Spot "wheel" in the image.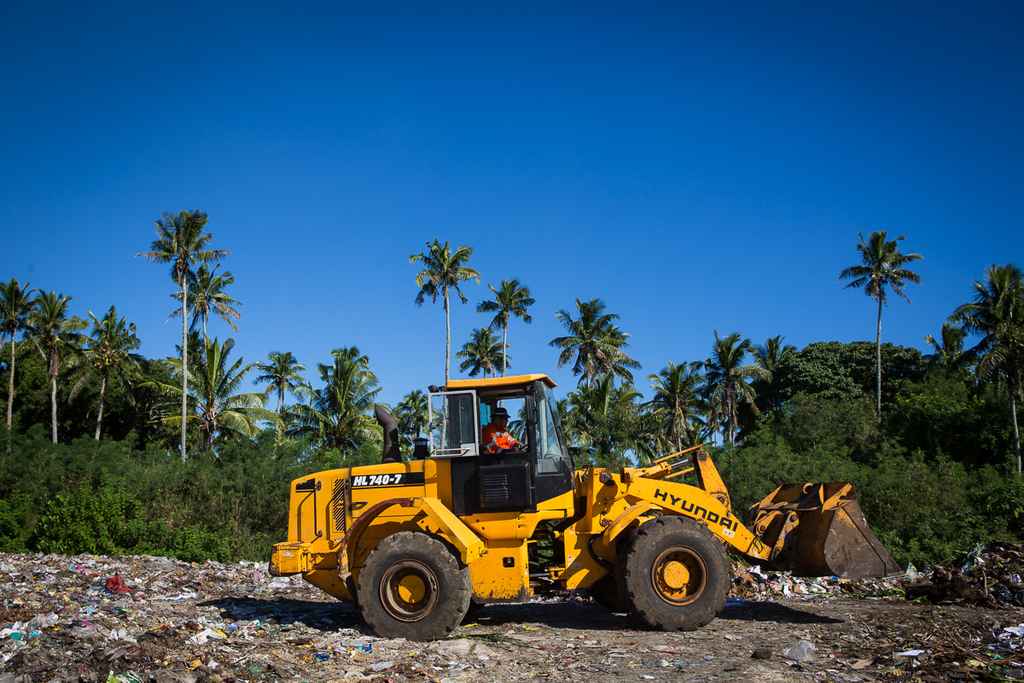
"wheel" found at 594,582,631,611.
